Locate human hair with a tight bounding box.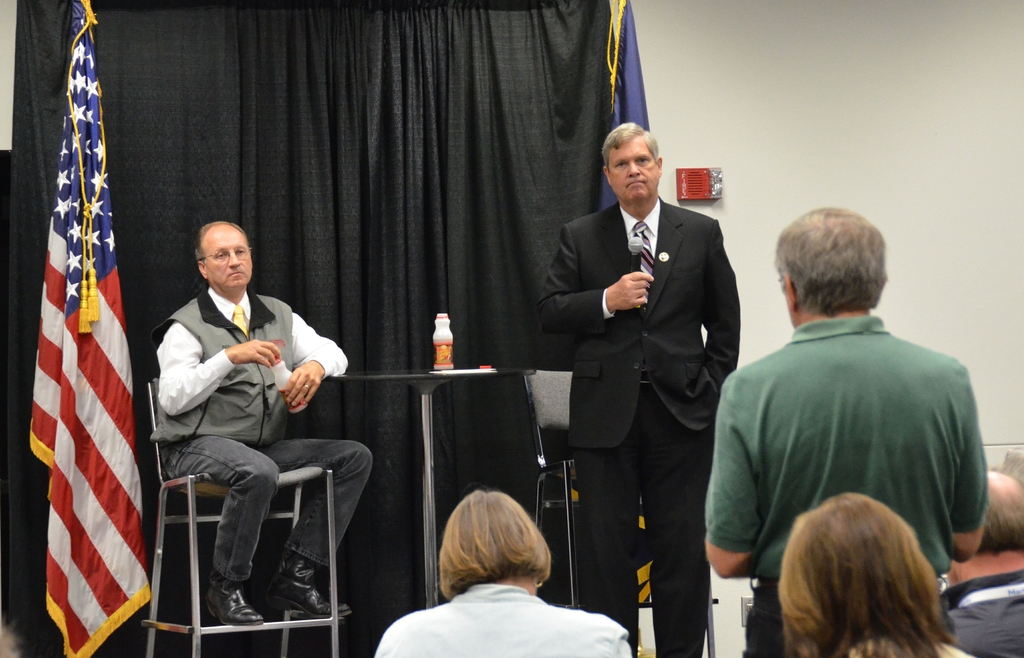
x1=782 y1=504 x2=967 y2=657.
